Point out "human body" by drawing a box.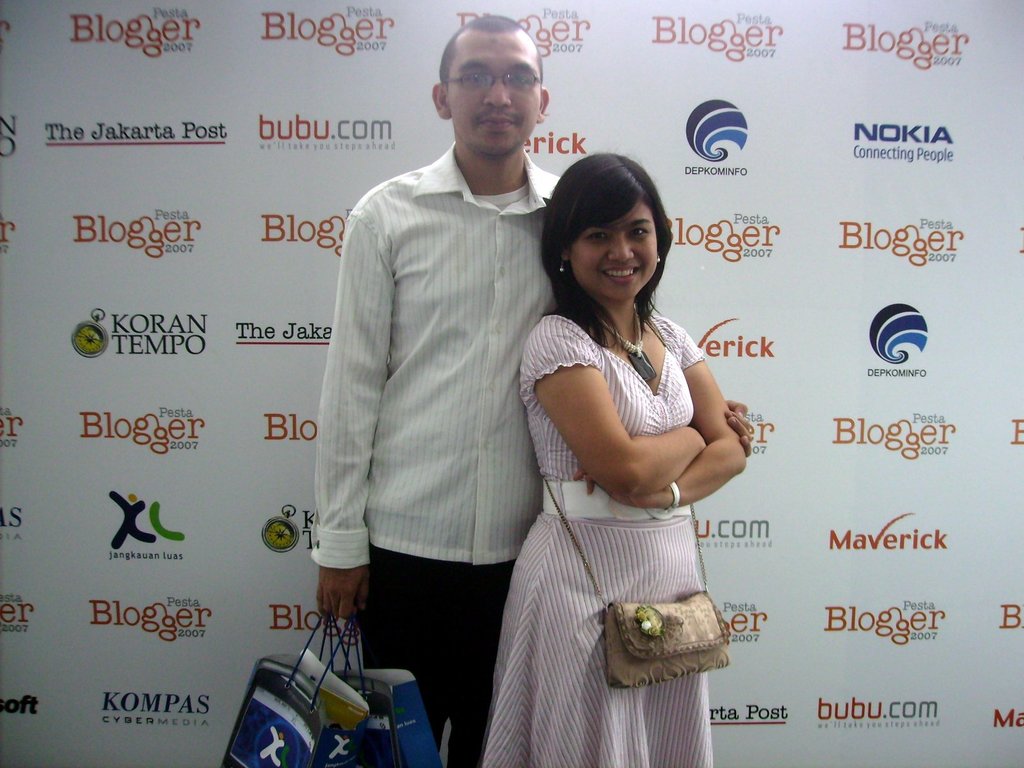
Rect(311, 22, 742, 765).
